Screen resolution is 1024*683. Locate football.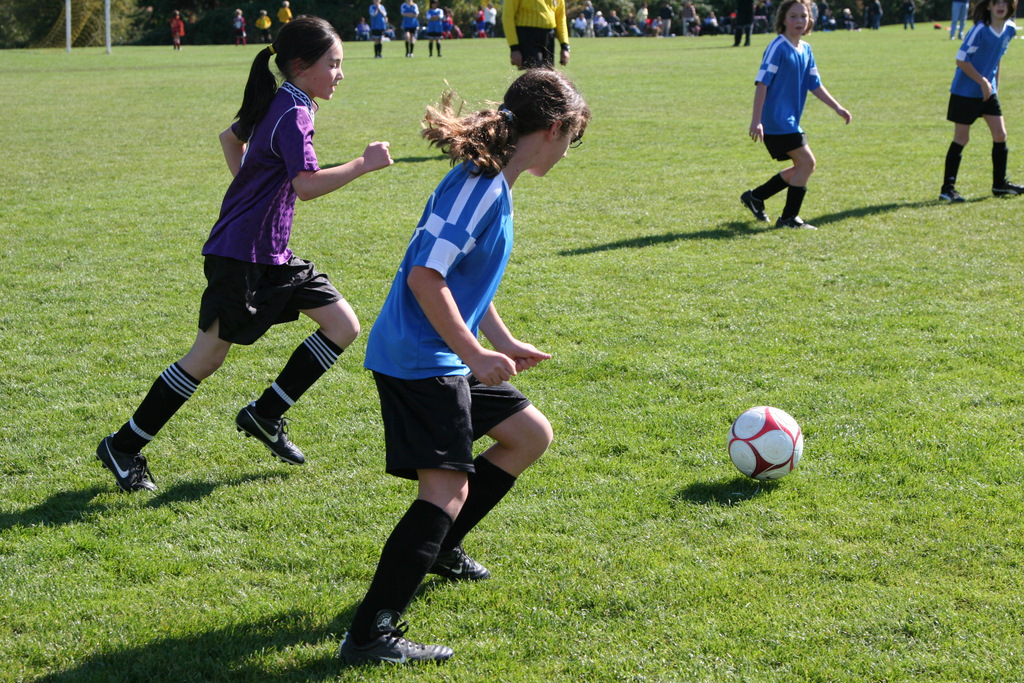
726:404:803:478.
